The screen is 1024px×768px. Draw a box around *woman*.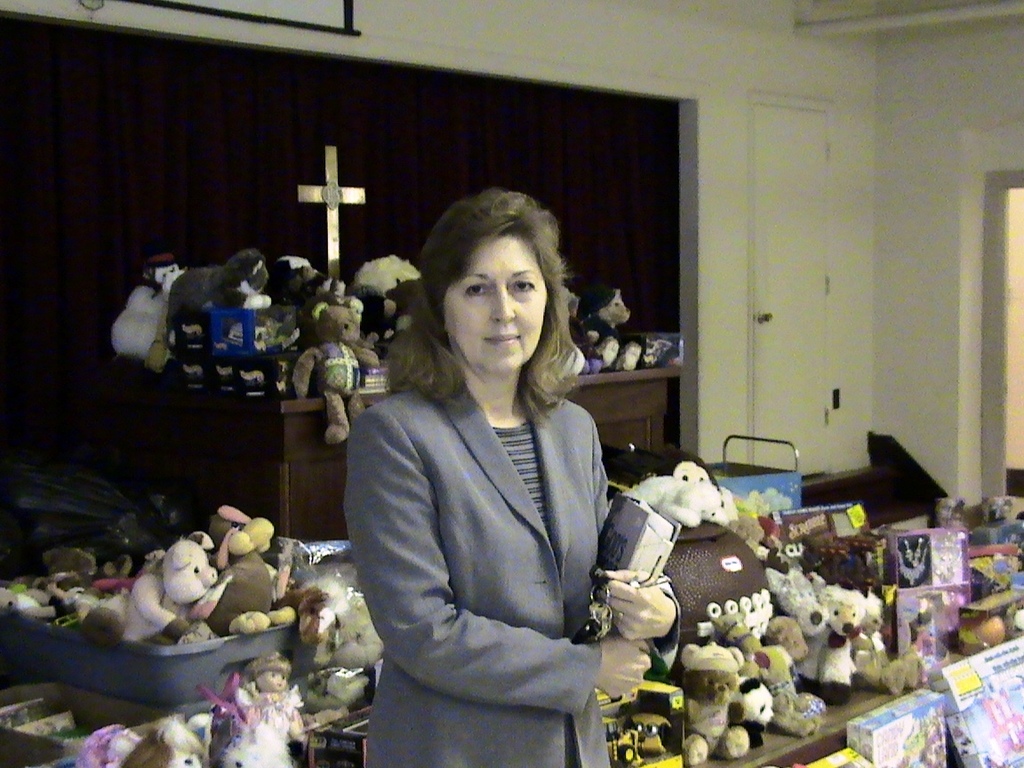
pyautogui.locateOnScreen(333, 168, 647, 767).
